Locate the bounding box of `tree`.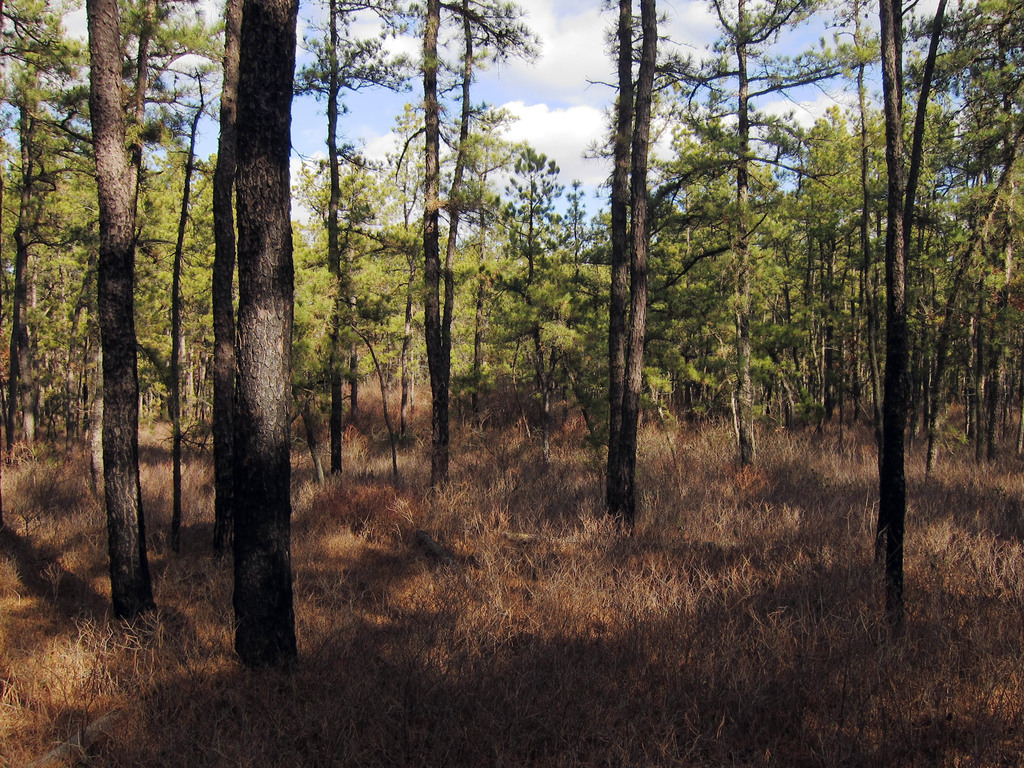
Bounding box: region(613, 2, 637, 490).
